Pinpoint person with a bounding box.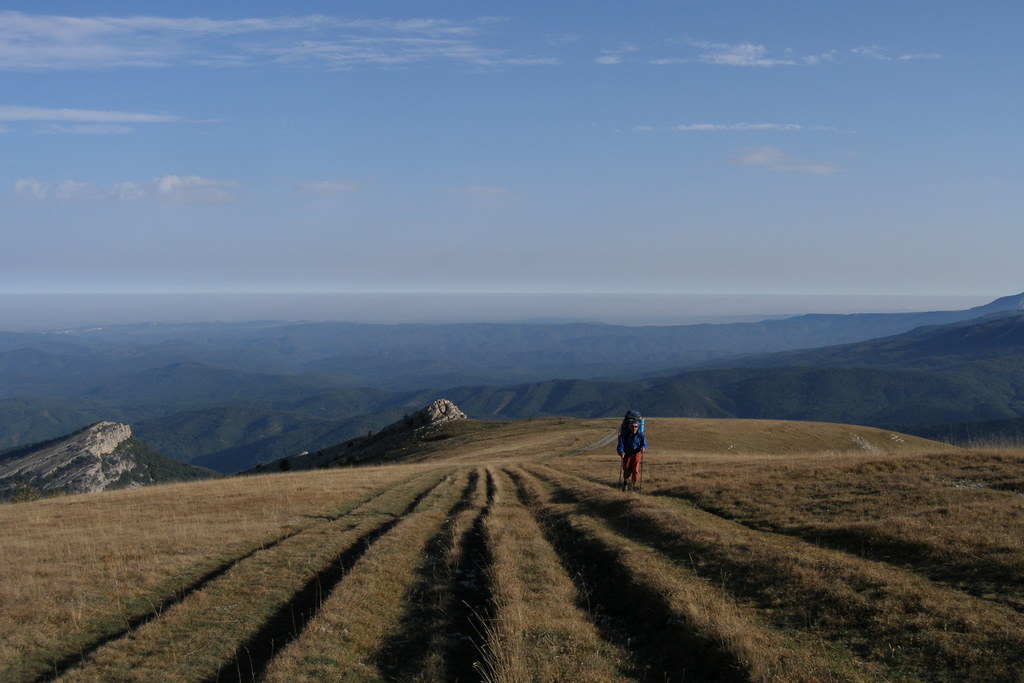
region(616, 411, 660, 488).
